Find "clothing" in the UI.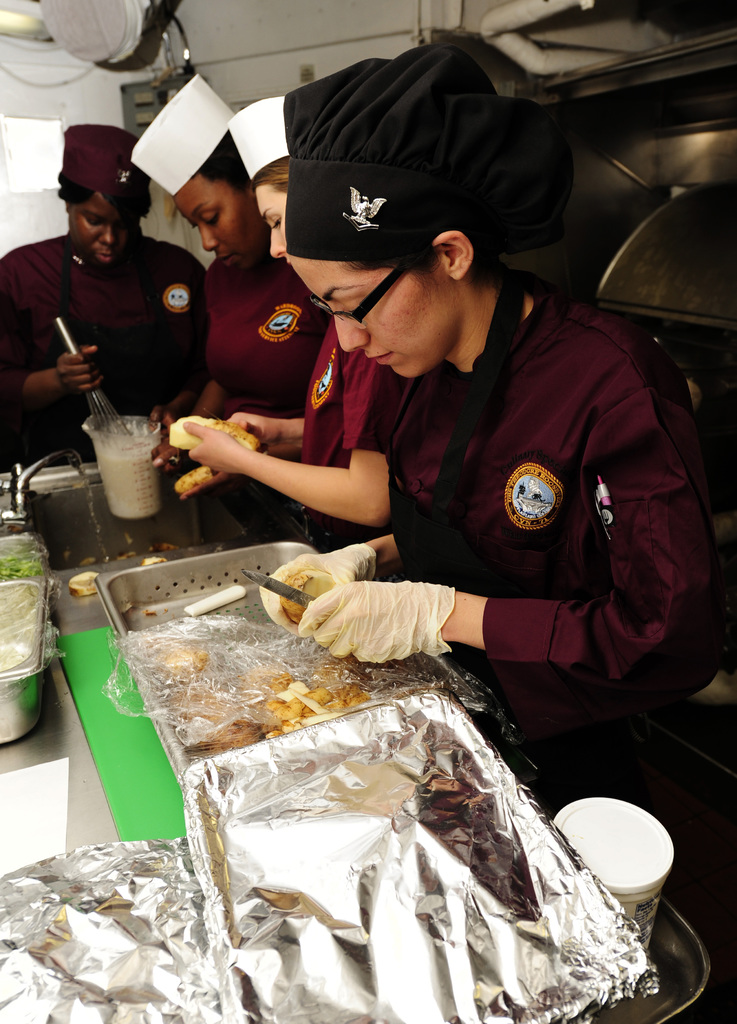
UI element at pyautogui.locateOnScreen(7, 228, 226, 460).
